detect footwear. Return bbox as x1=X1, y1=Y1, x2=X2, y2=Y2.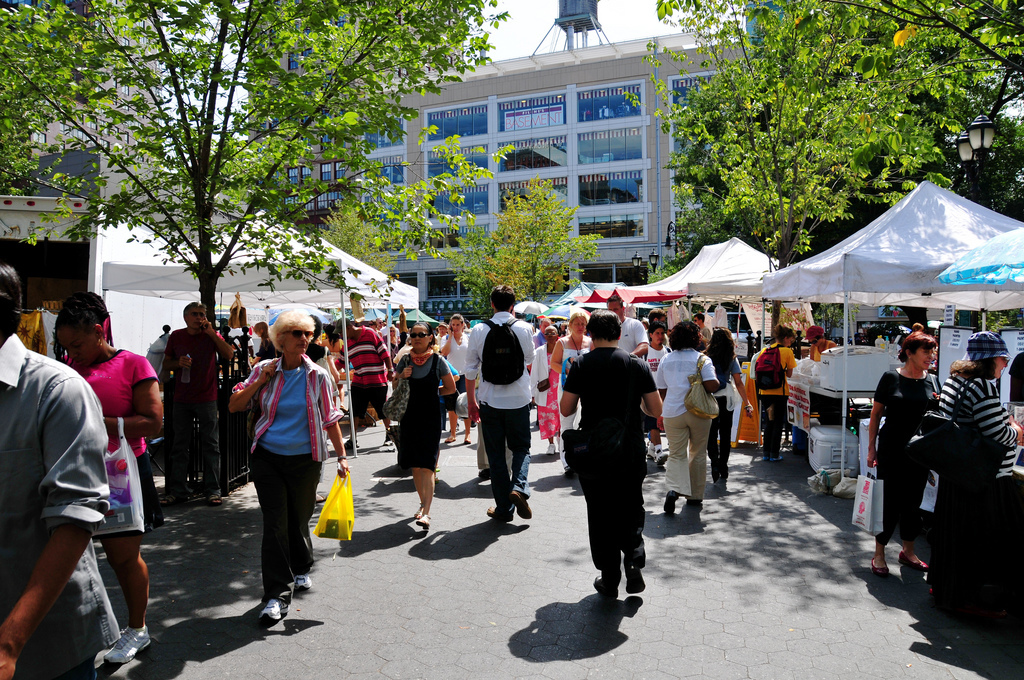
x1=899, y1=548, x2=927, y2=570.
